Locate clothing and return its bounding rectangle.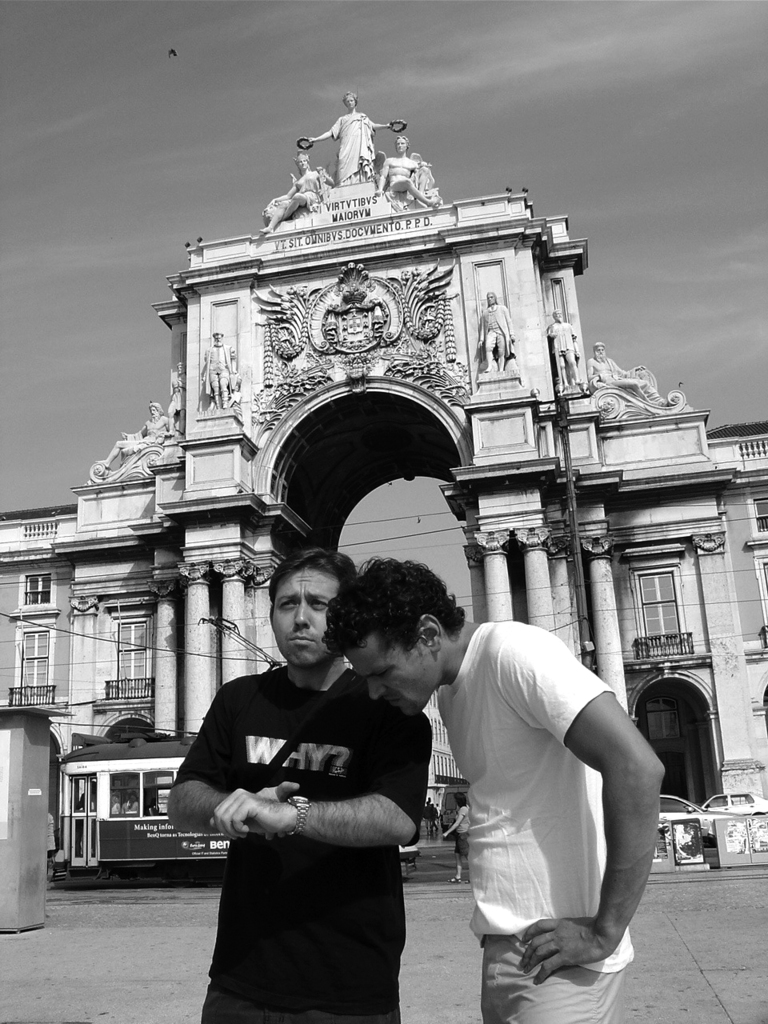
(454, 806, 469, 854).
